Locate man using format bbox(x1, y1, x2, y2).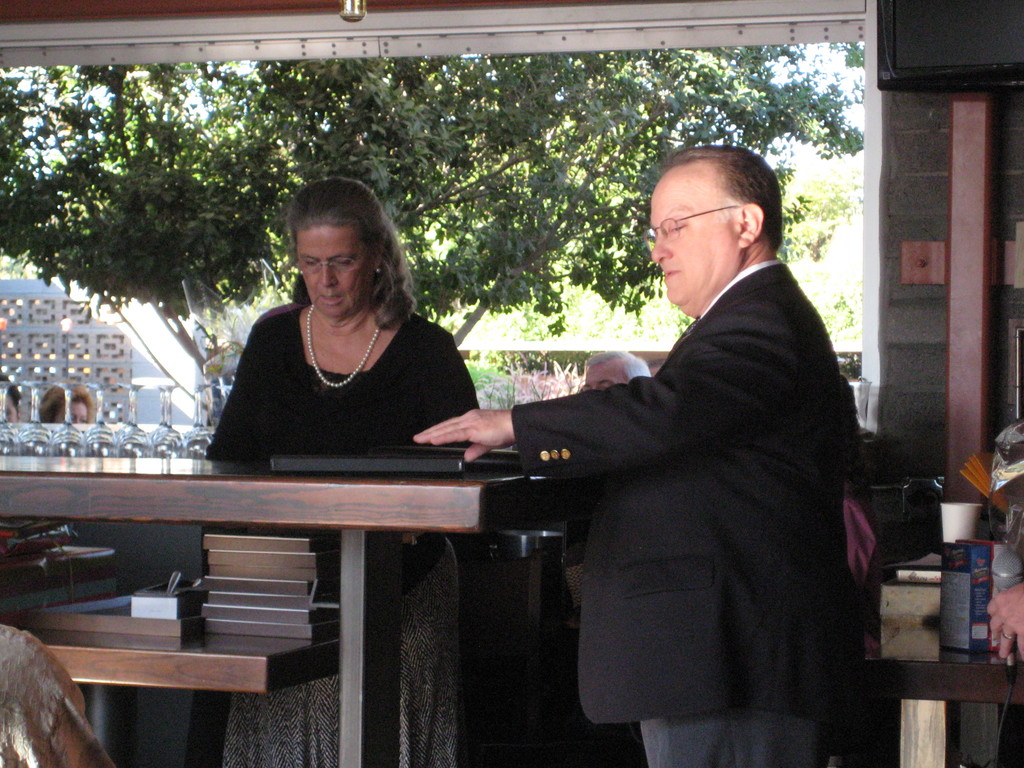
bbox(575, 336, 657, 399).
